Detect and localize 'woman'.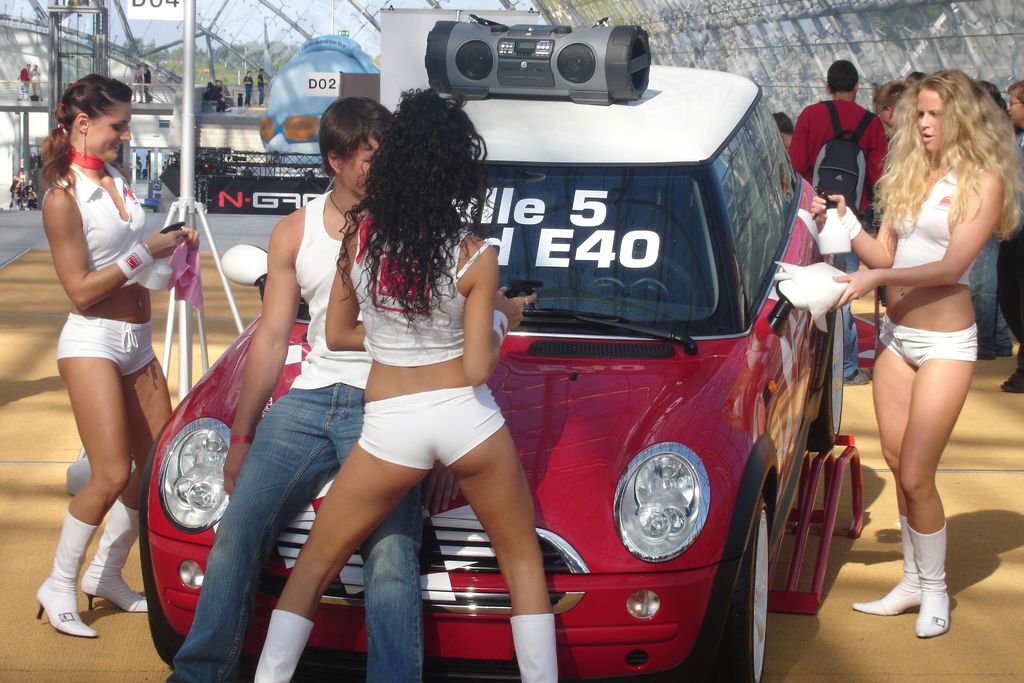
Localized at 14 169 25 184.
